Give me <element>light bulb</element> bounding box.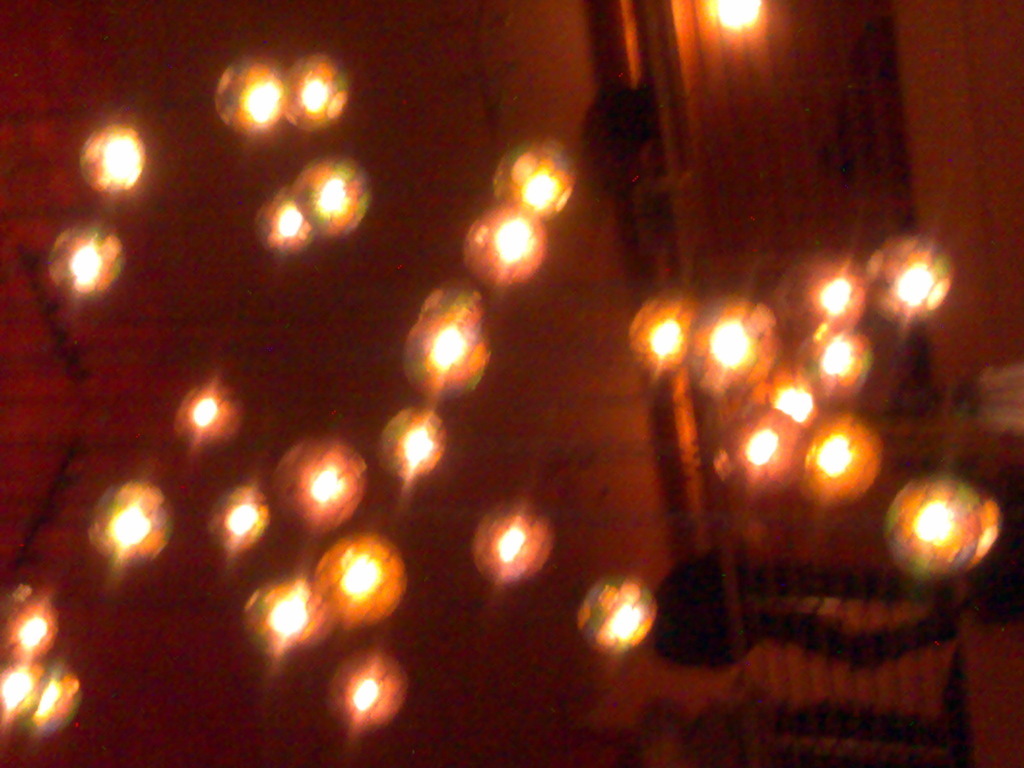
(left=312, top=465, right=346, bottom=502).
